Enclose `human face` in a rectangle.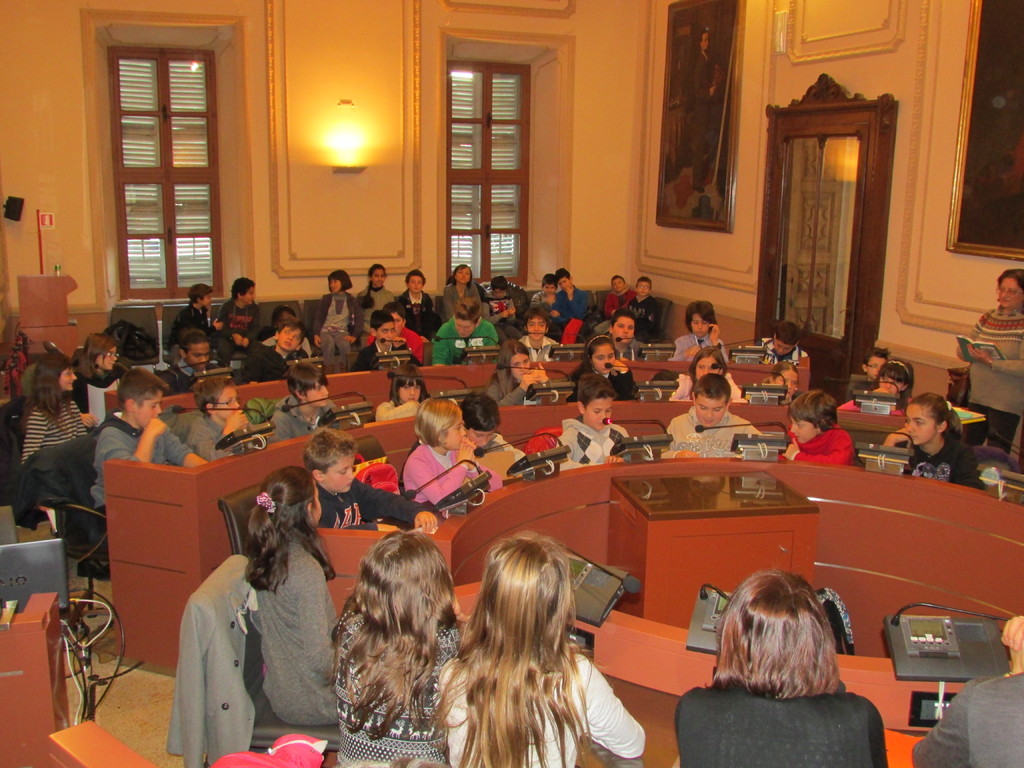
(x1=697, y1=356, x2=721, y2=378).
